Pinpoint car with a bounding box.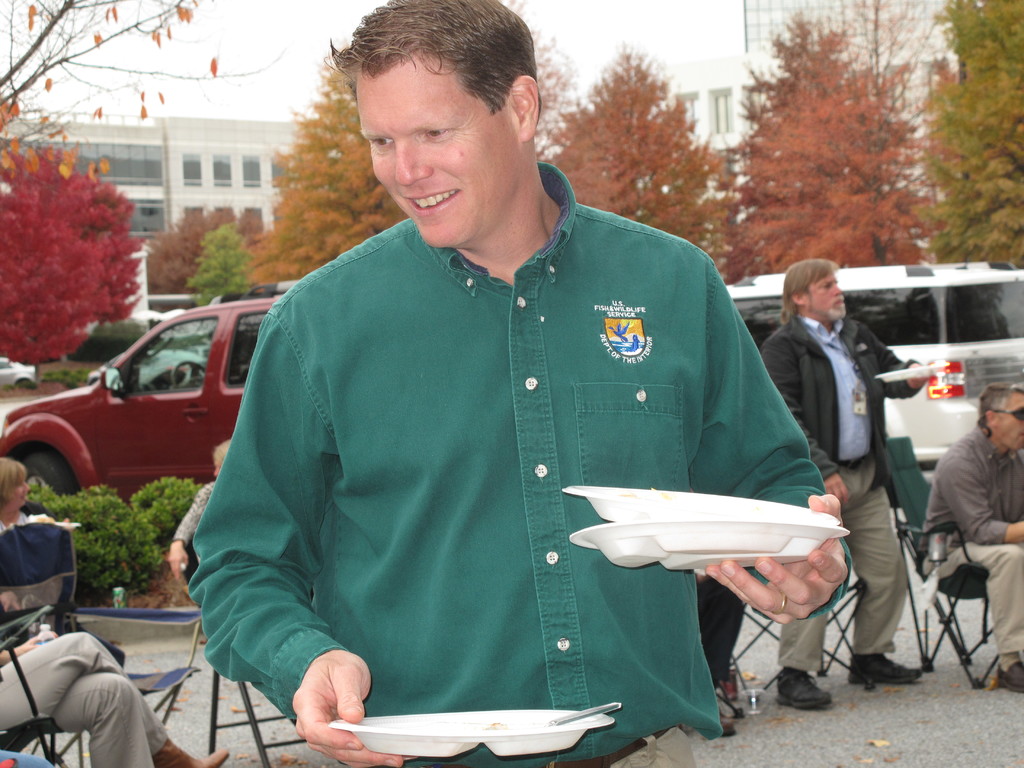
0/292/285/502.
